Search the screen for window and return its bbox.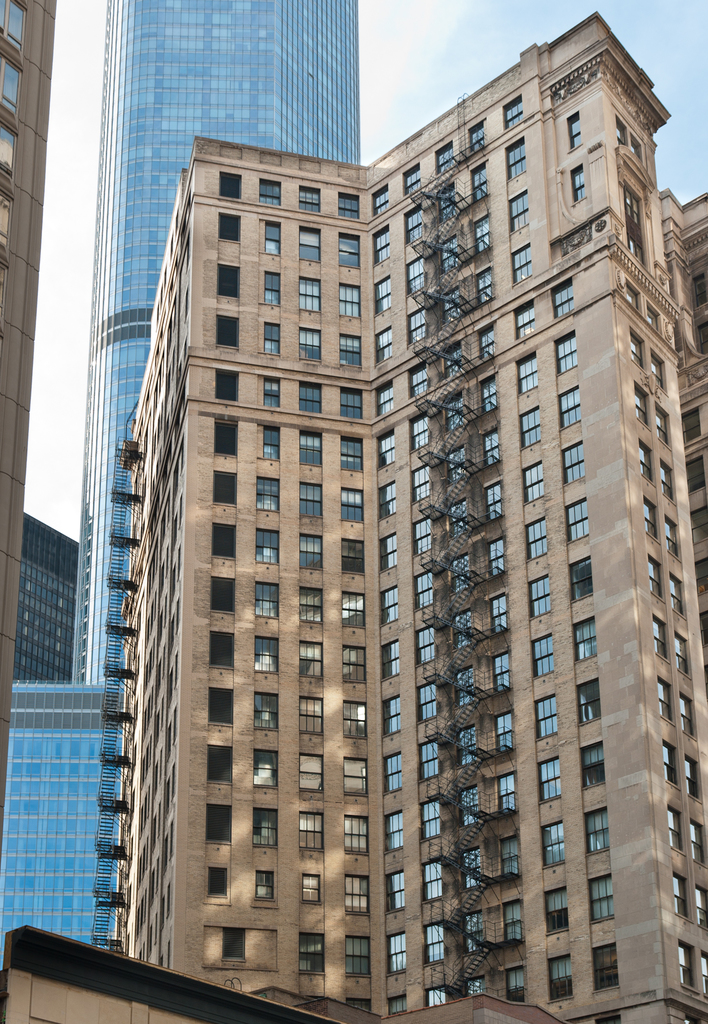
Found: crop(411, 308, 425, 337).
